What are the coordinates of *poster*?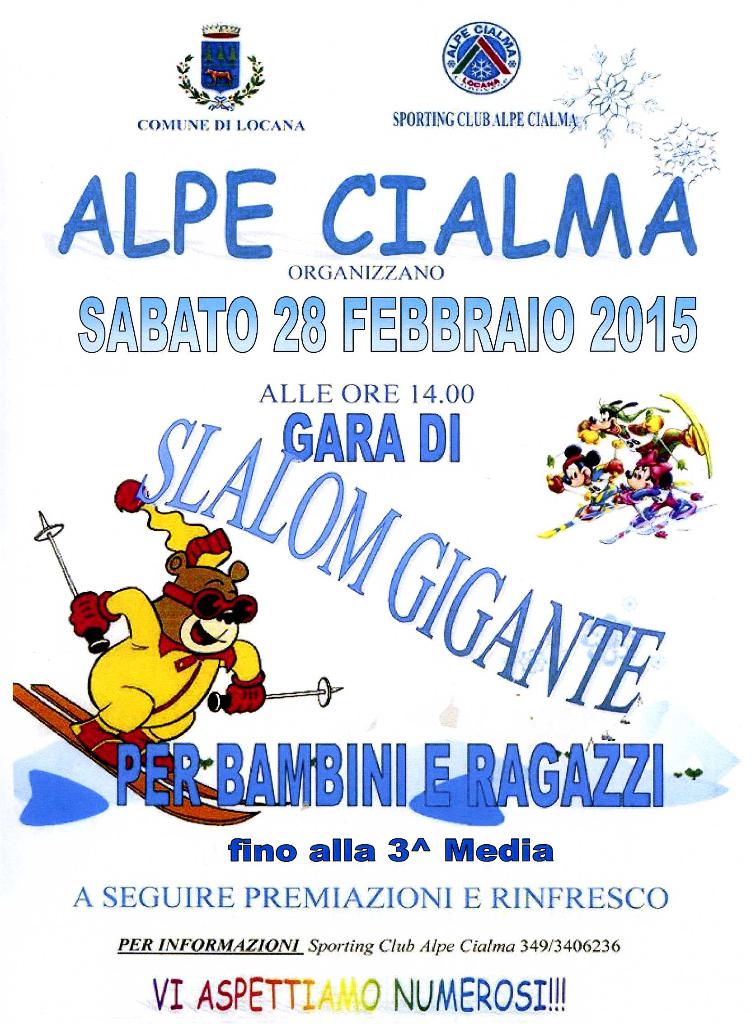
bbox=[0, 0, 750, 1023].
